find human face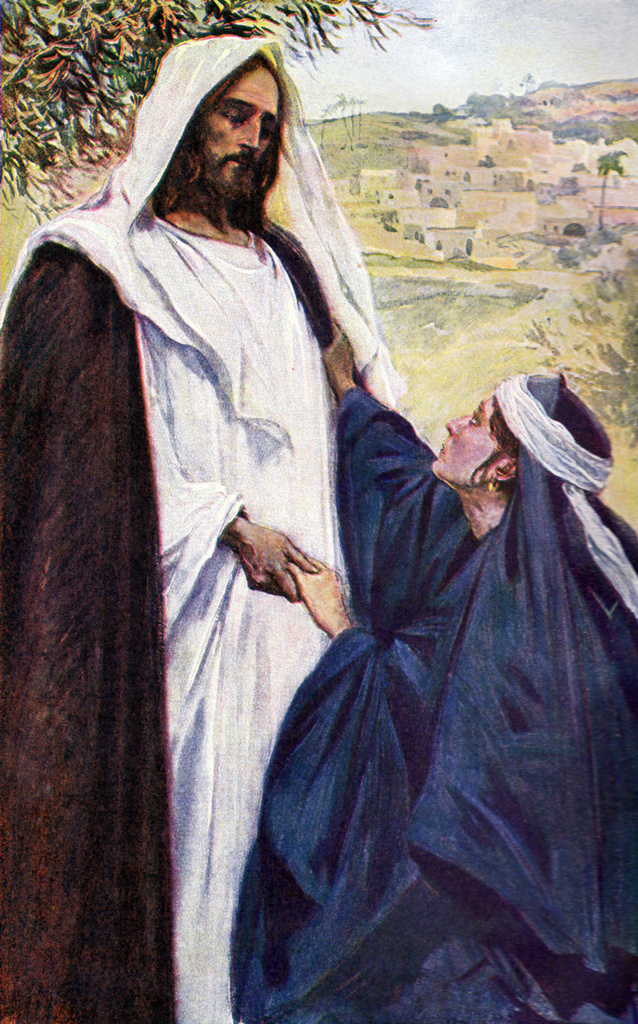
box=[191, 66, 277, 194]
